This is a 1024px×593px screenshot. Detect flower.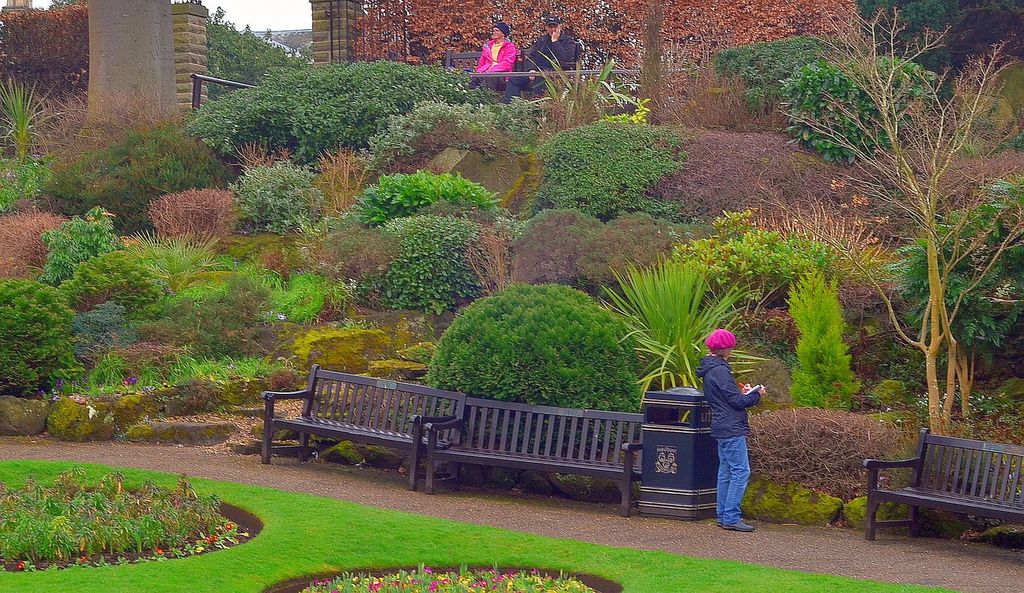
detection(423, 565, 432, 572).
